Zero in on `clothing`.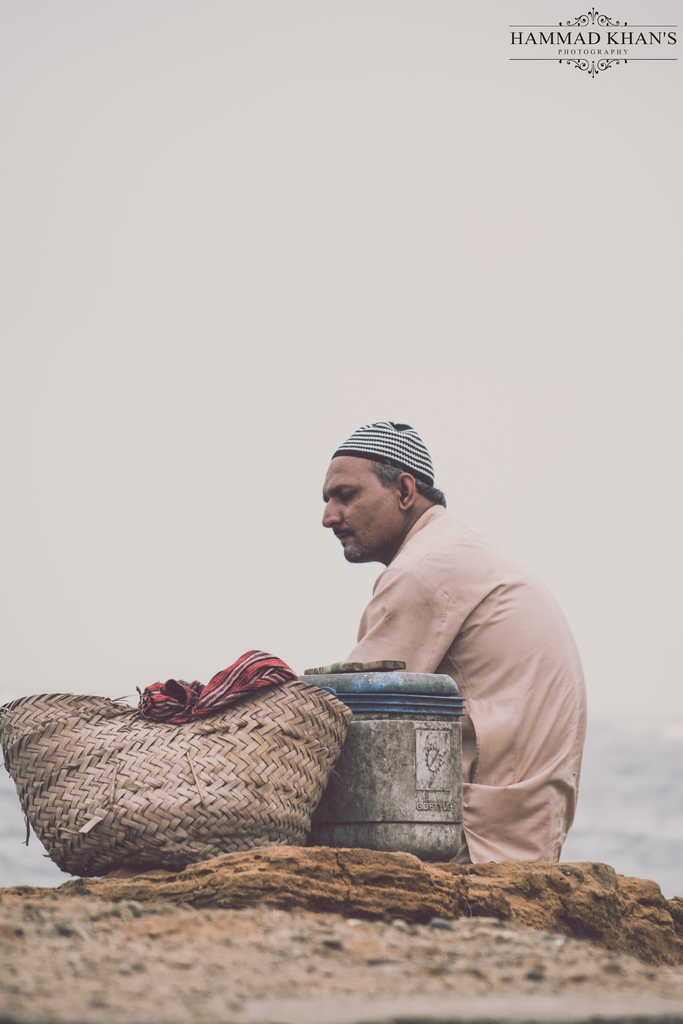
Zeroed in: l=307, t=495, r=586, b=872.
